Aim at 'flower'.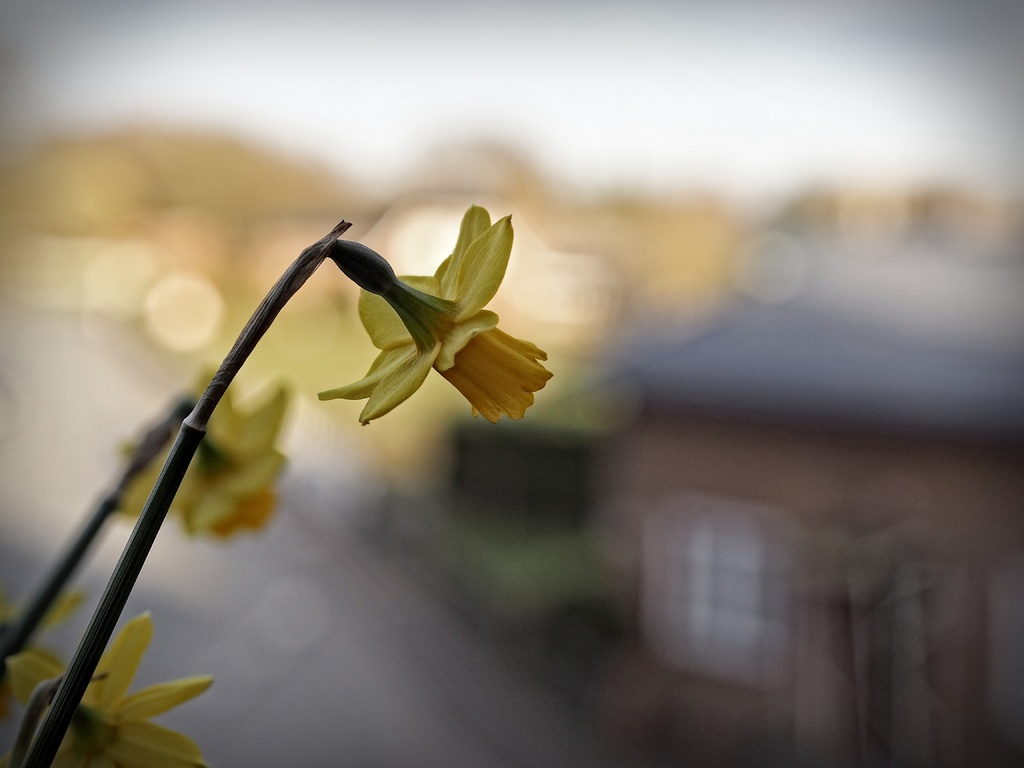
Aimed at l=0, t=591, r=87, b=717.
